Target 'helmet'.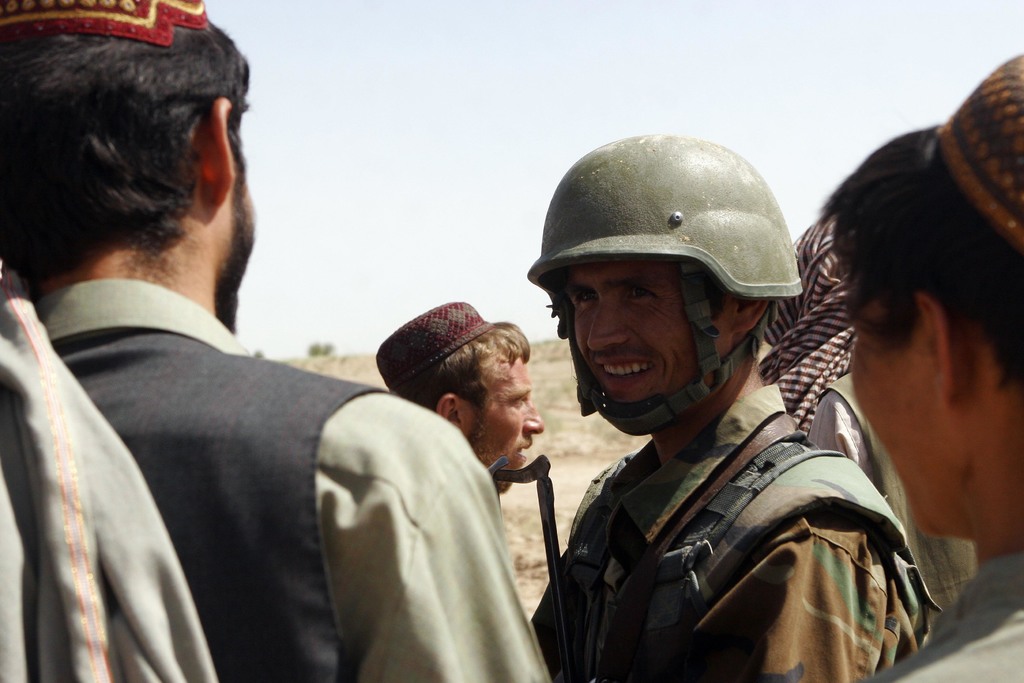
Target region: l=537, t=138, r=807, b=441.
